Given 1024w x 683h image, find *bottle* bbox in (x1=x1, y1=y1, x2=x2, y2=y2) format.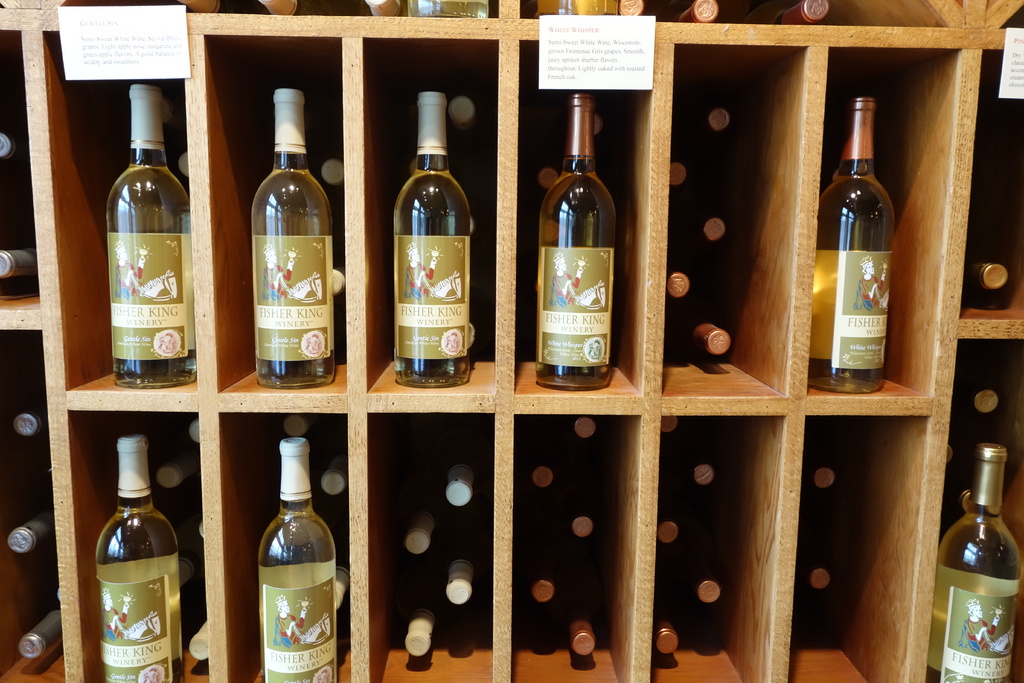
(x1=436, y1=439, x2=477, y2=509).
